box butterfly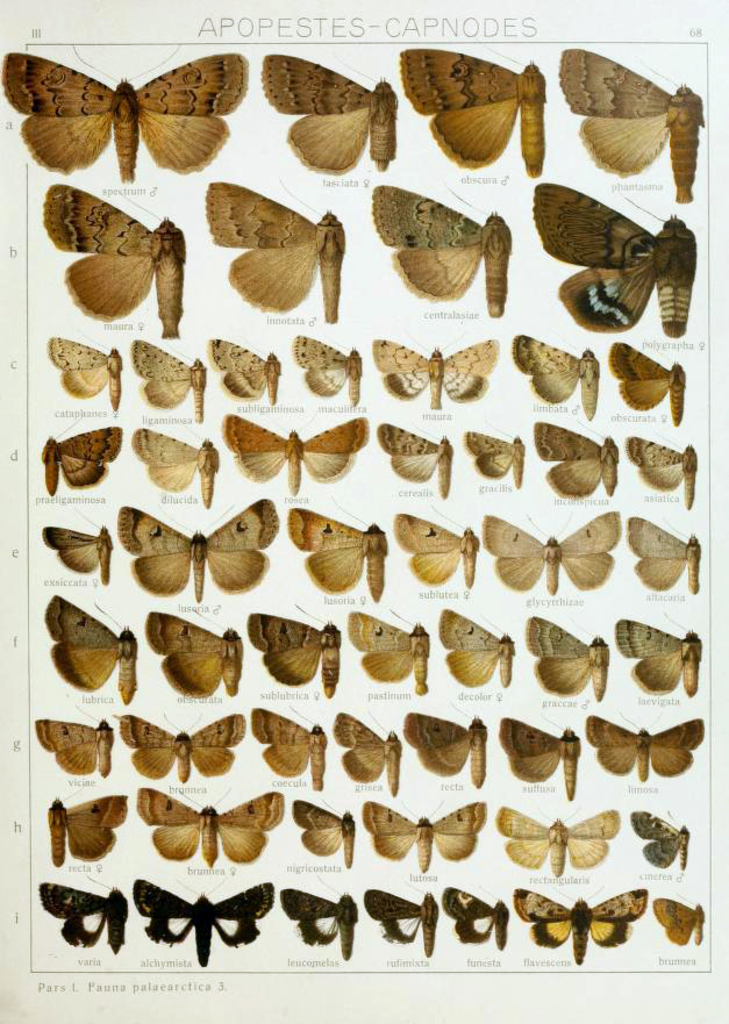
BBox(622, 511, 703, 586)
